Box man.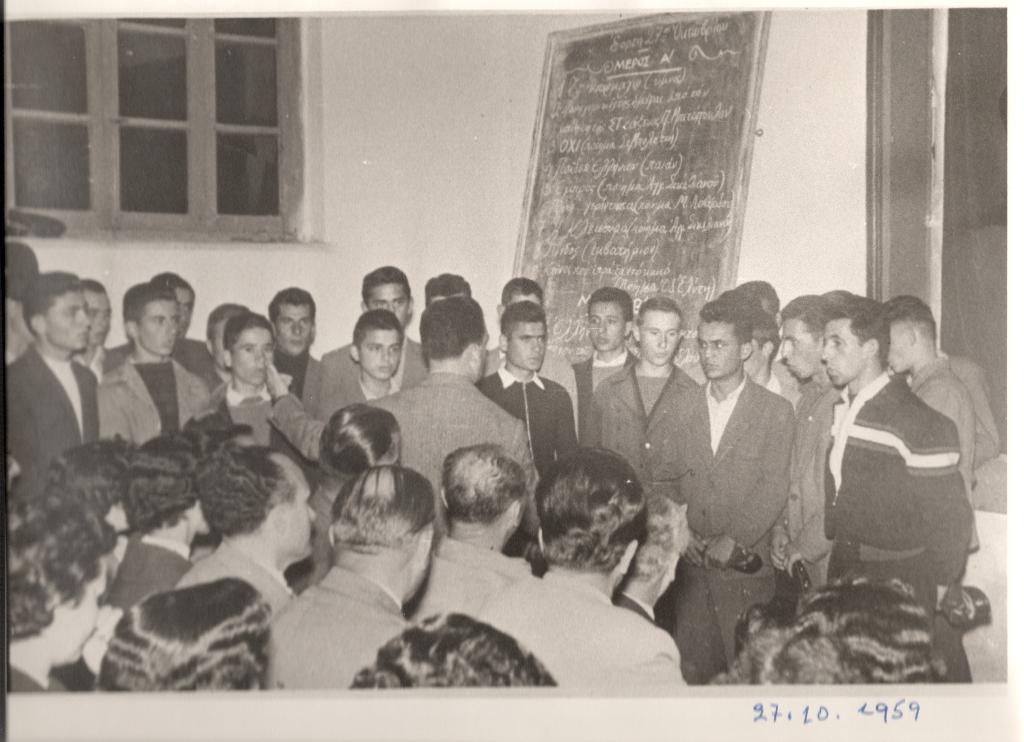
locate(785, 309, 992, 671).
